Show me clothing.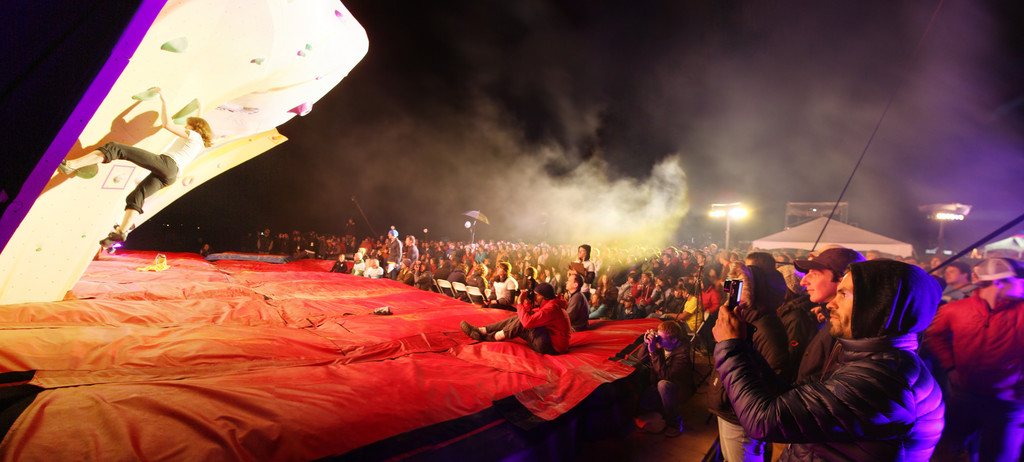
clothing is here: <bbox>485, 299, 572, 358</bbox>.
